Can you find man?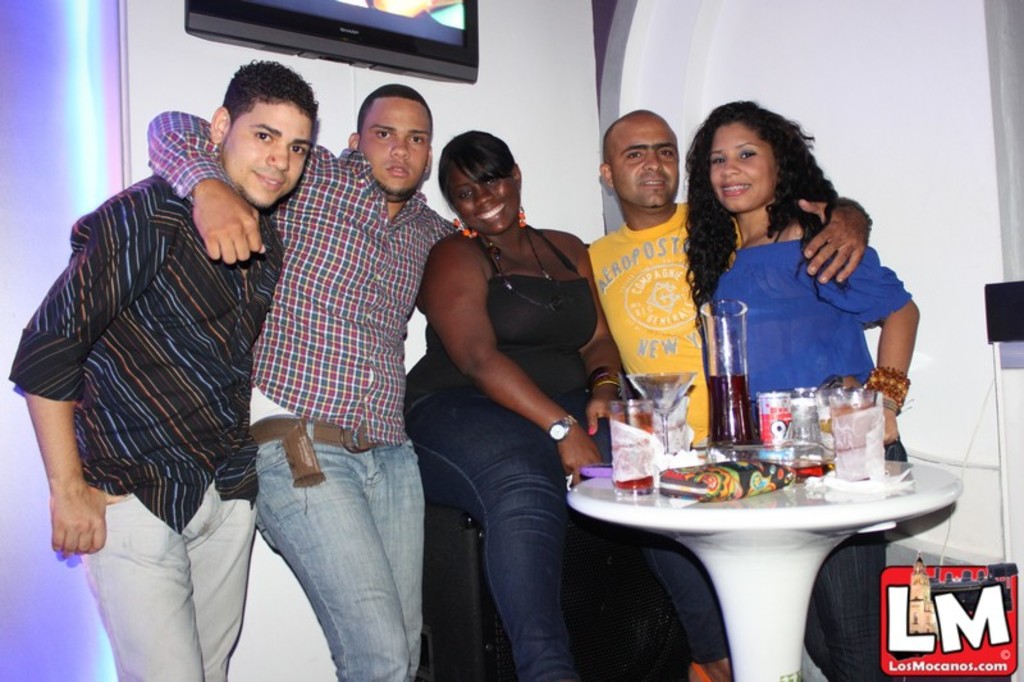
Yes, bounding box: 581/115/877/681.
